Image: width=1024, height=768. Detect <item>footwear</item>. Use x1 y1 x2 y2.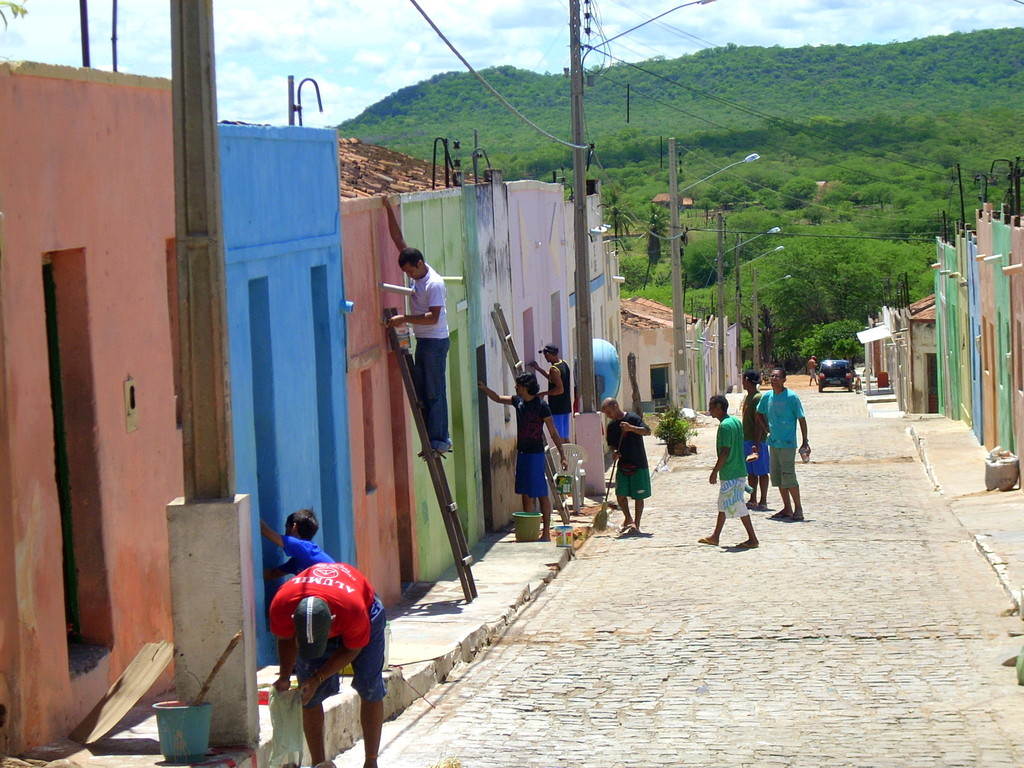
615 526 641 539.
